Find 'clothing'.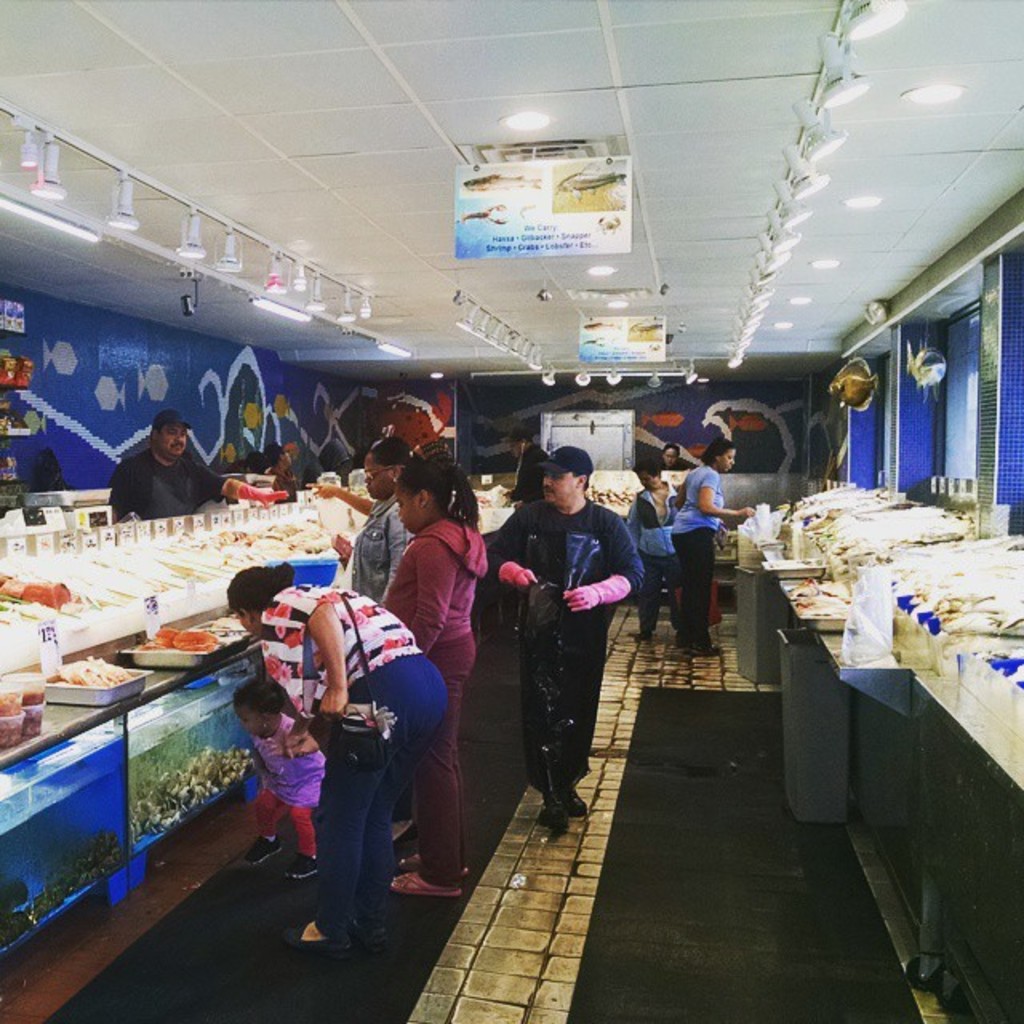
bbox(670, 458, 722, 646).
